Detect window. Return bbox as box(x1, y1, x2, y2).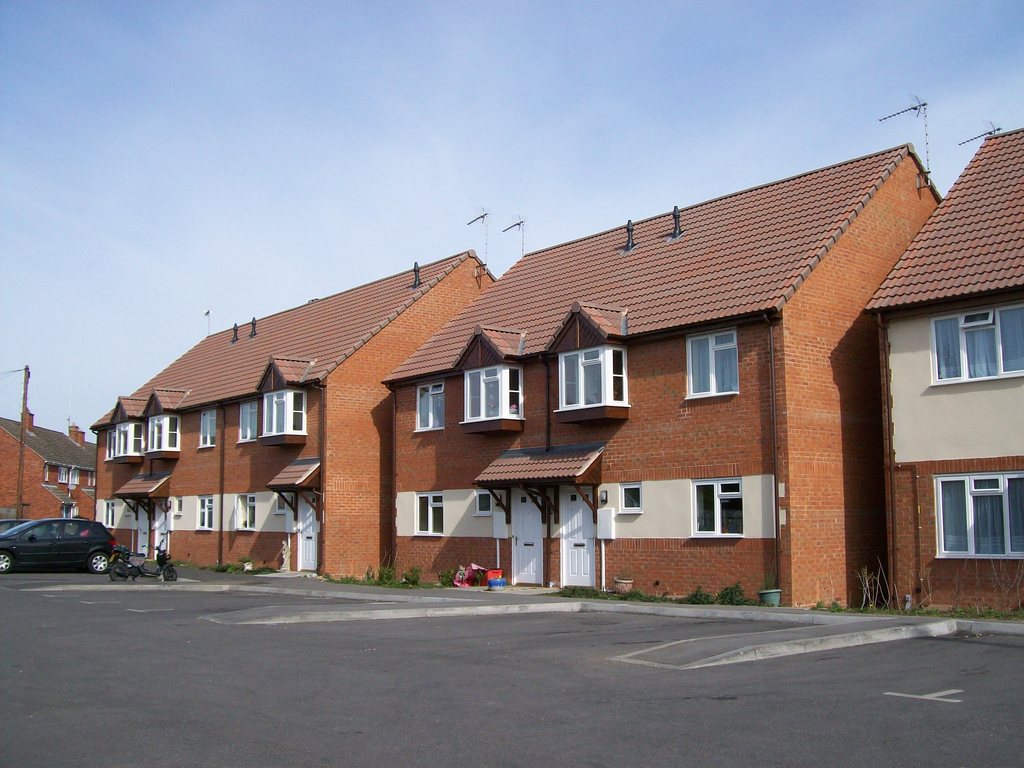
box(195, 493, 215, 529).
